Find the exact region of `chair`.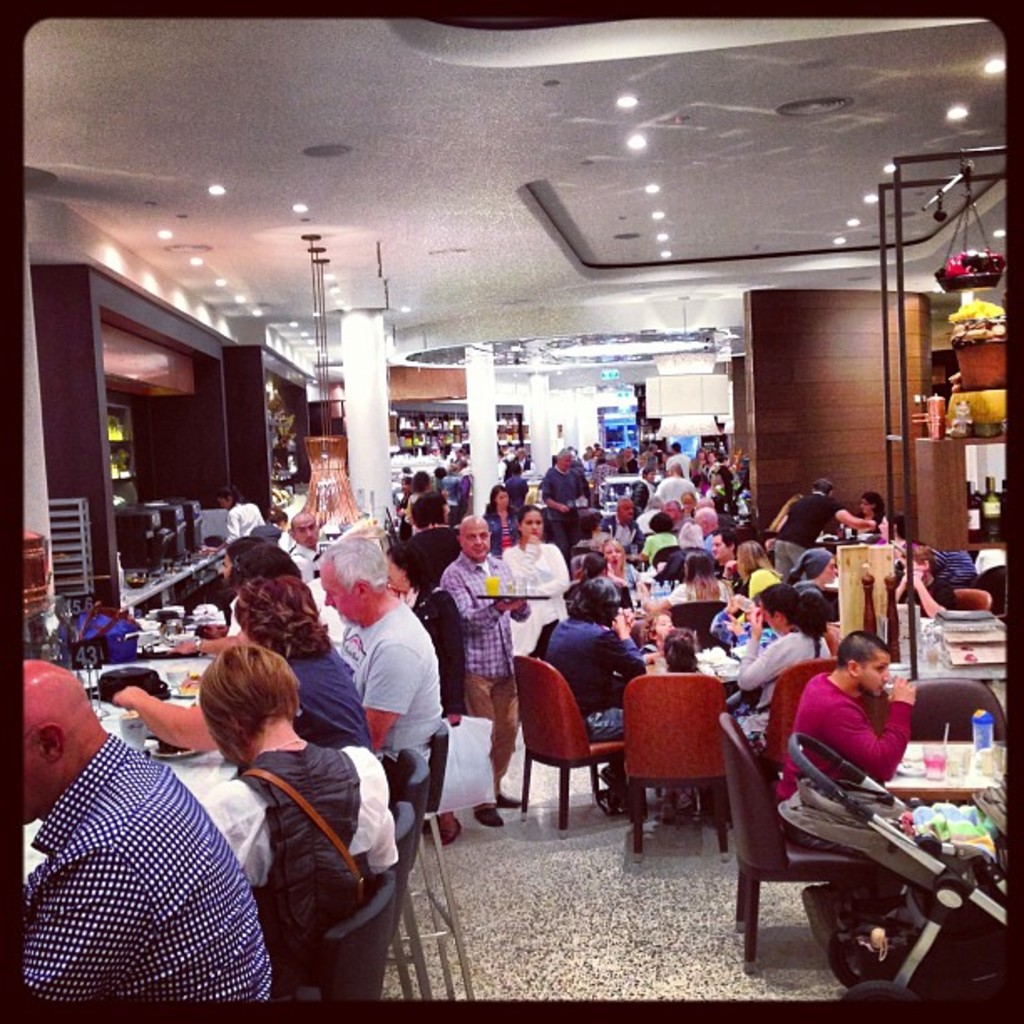
Exact region: 902/676/1011/738.
